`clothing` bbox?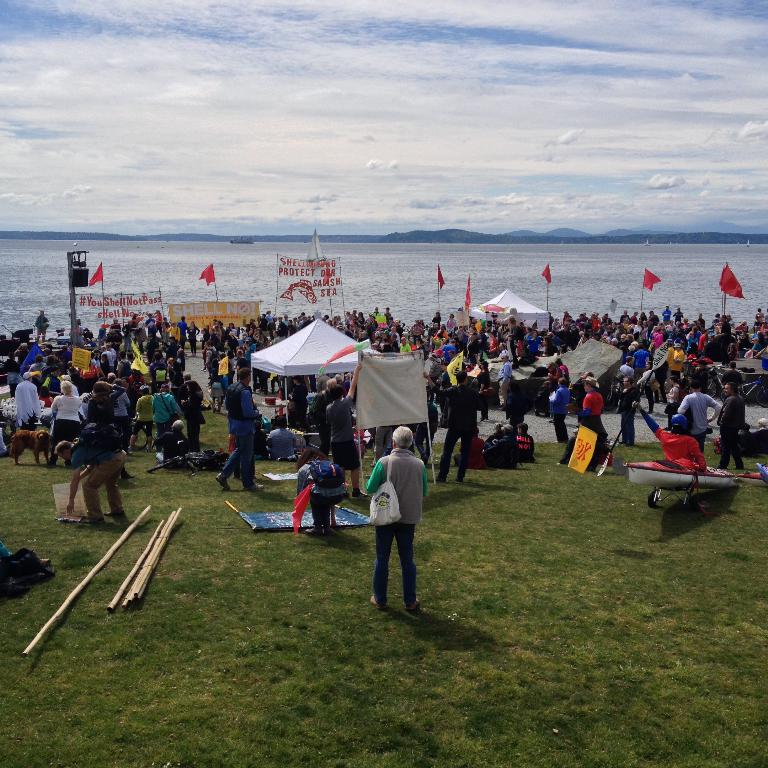
(left=130, top=388, right=151, bottom=436)
